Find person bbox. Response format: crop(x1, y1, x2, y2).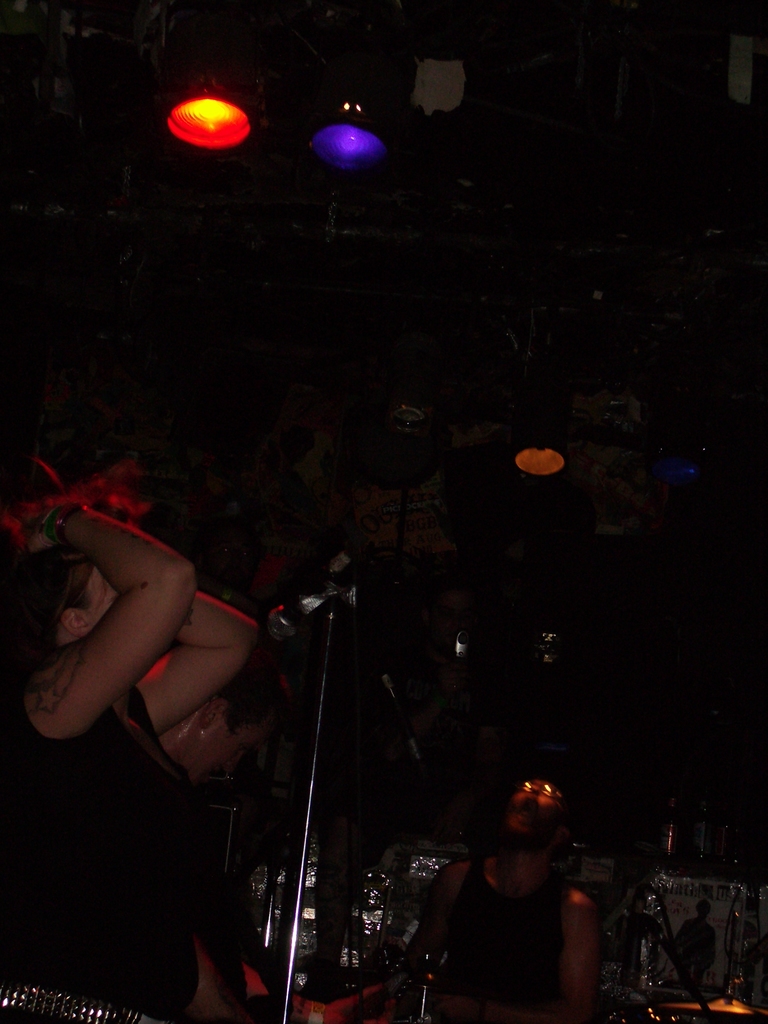
crop(0, 502, 264, 1023).
